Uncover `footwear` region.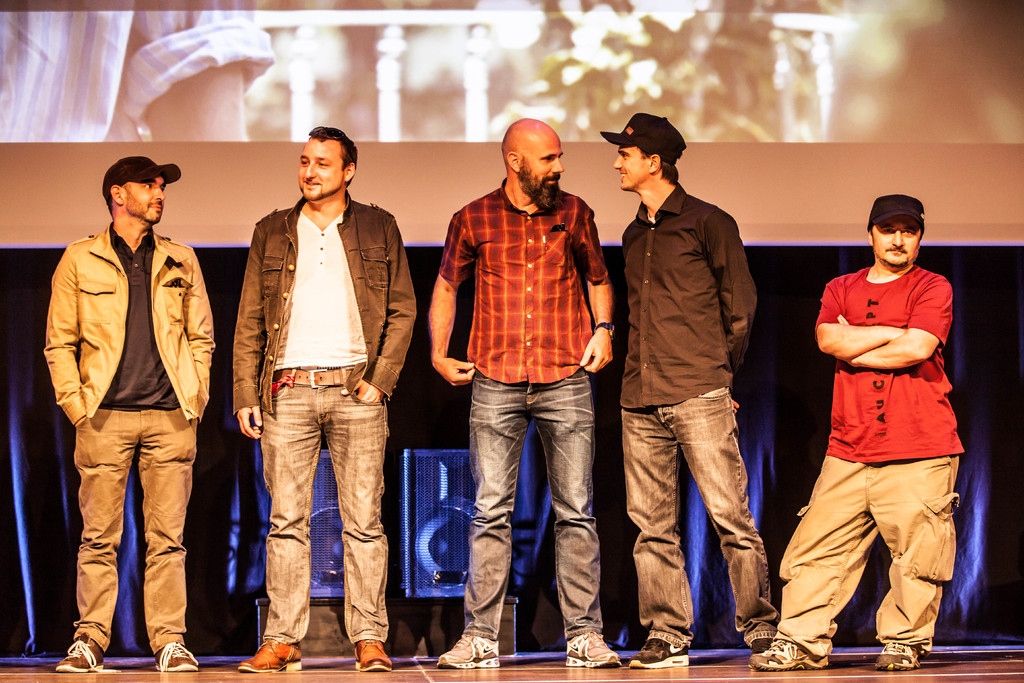
Uncovered: (left=618, top=633, right=698, bottom=673).
